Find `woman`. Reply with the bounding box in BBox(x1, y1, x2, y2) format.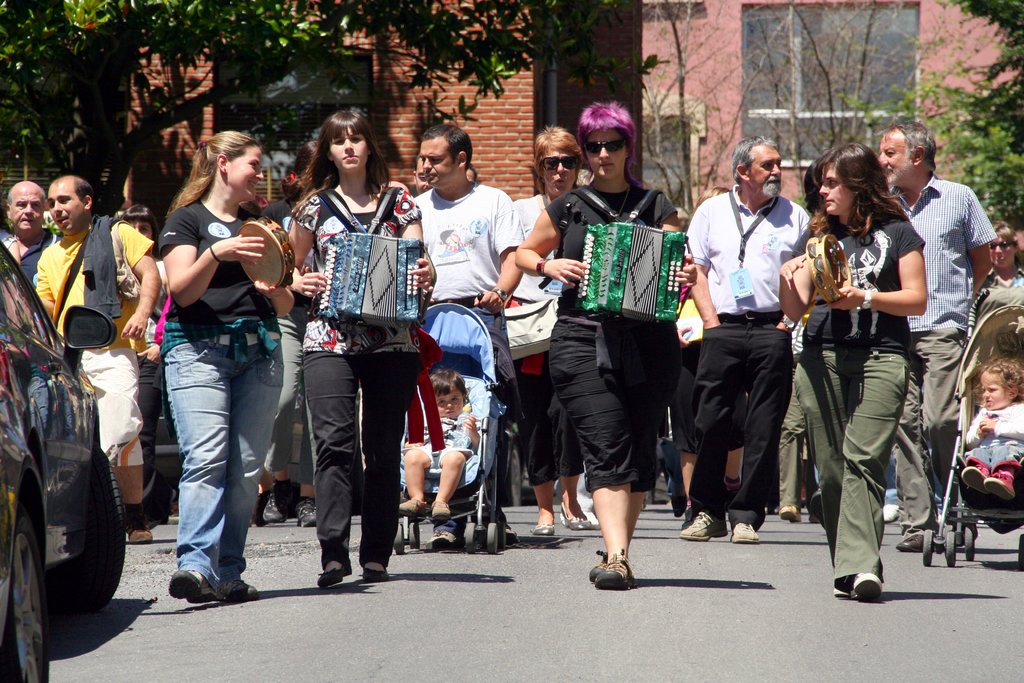
BBox(156, 127, 297, 609).
